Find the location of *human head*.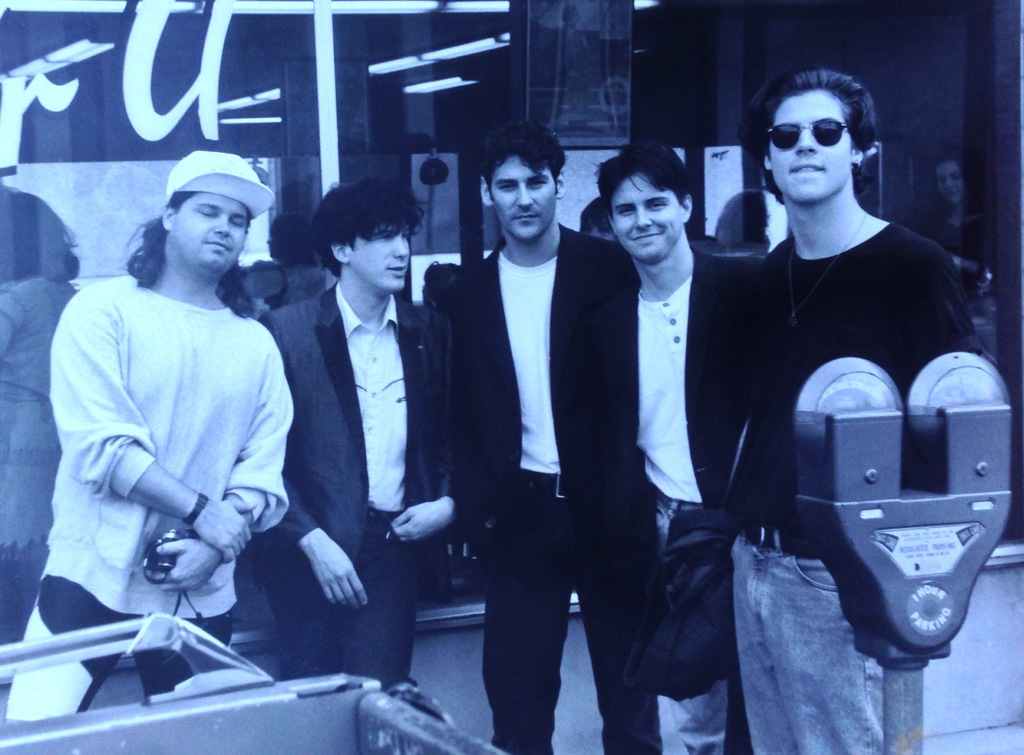
Location: bbox=(321, 178, 414, 294).
